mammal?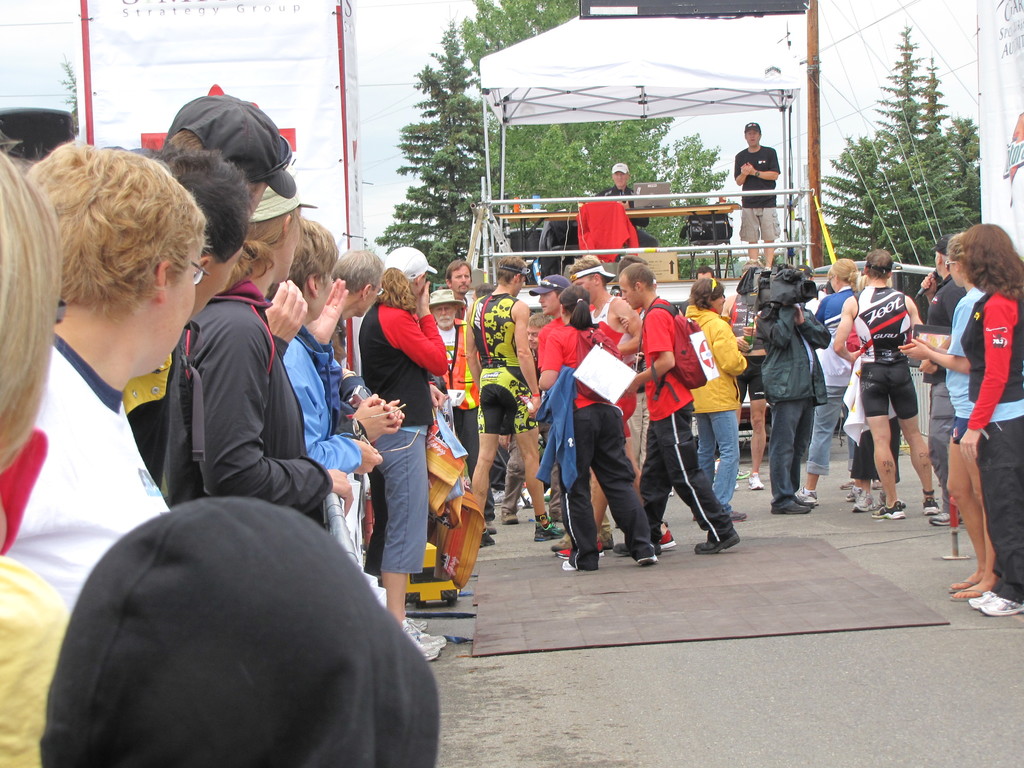
rect(420, 291, 495, 522)
